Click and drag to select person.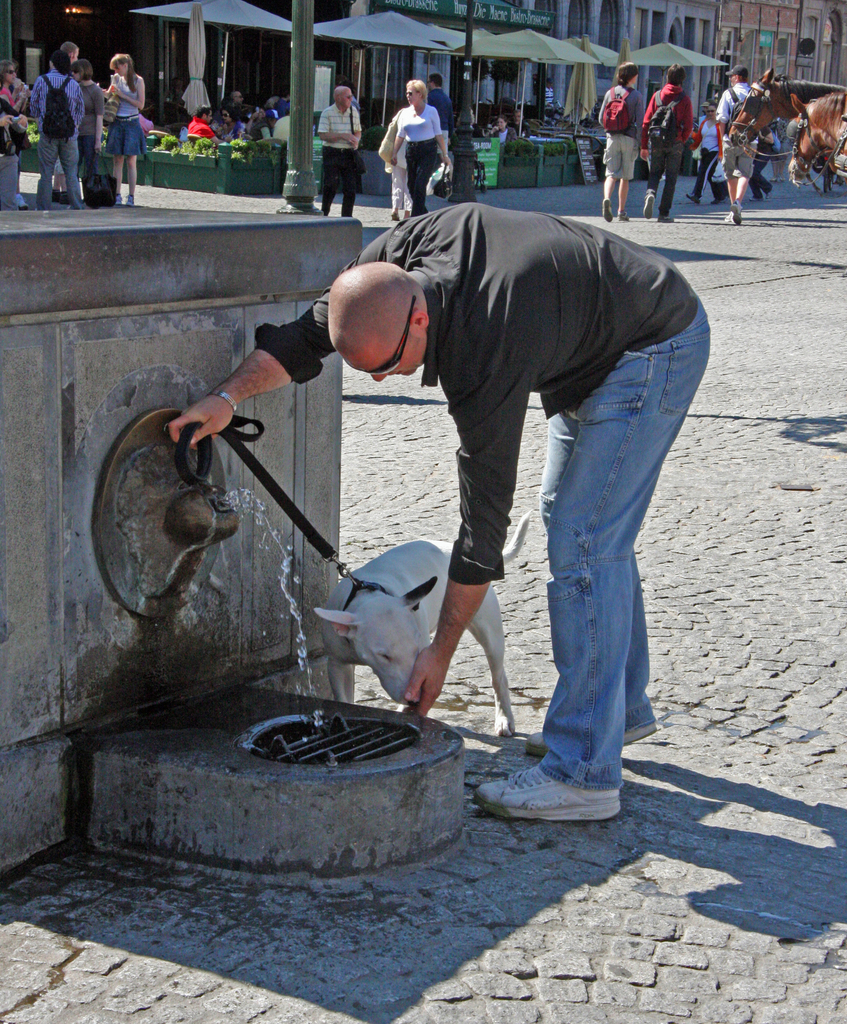
Selection: (601,56,636,219).
